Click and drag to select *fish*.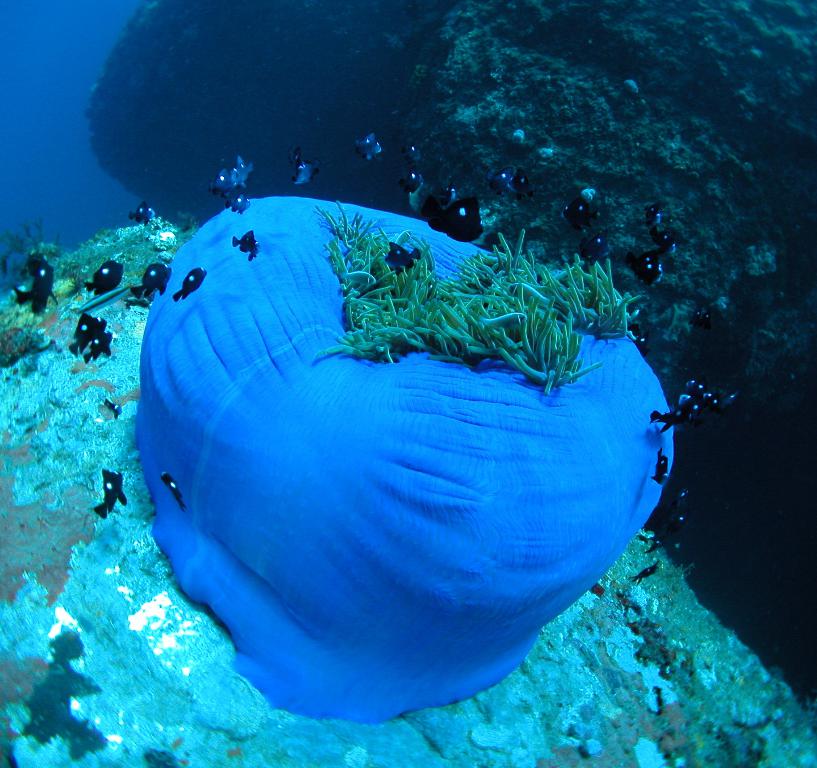
Selection: 406, 138, 422, 160.
